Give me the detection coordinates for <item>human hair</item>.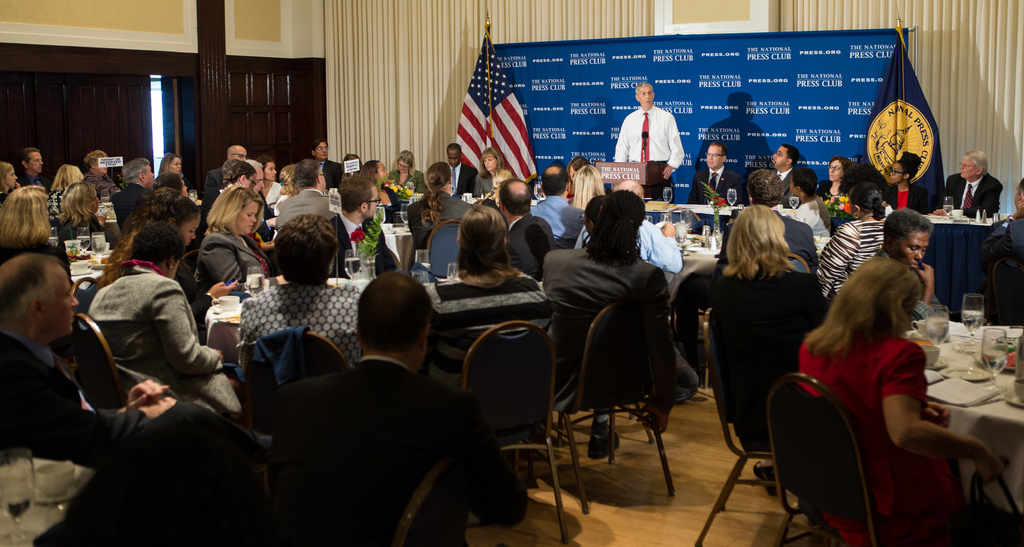
{"left": 292, "top": 156, "right": 321, "bottom": 193}.
